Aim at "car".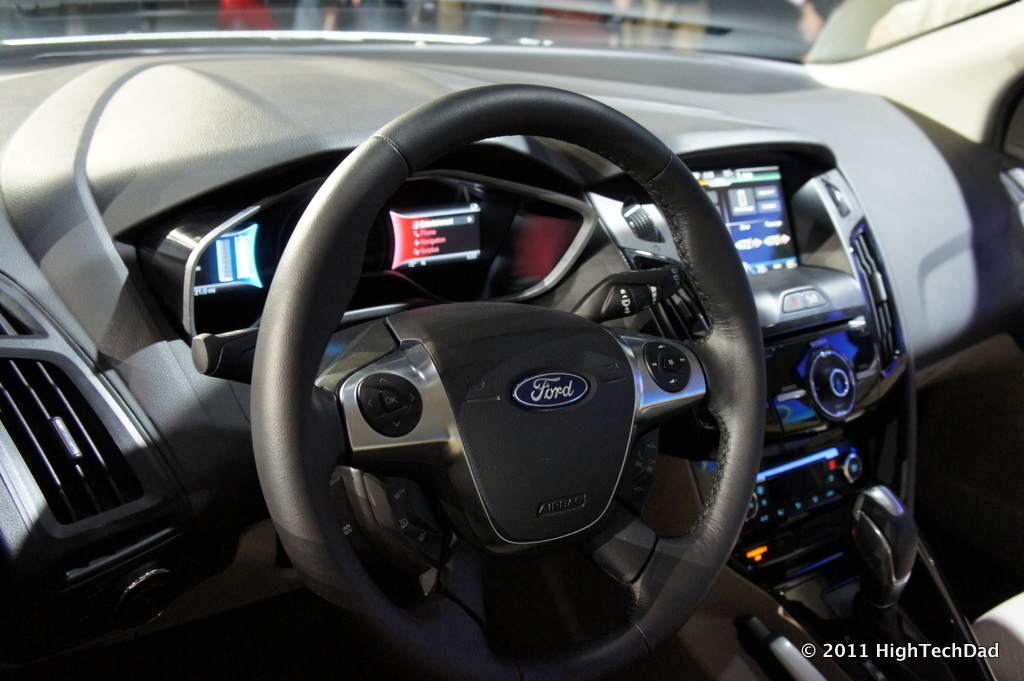
Aimed at (x1=803, y1=0, x2=1023, y2=162).
